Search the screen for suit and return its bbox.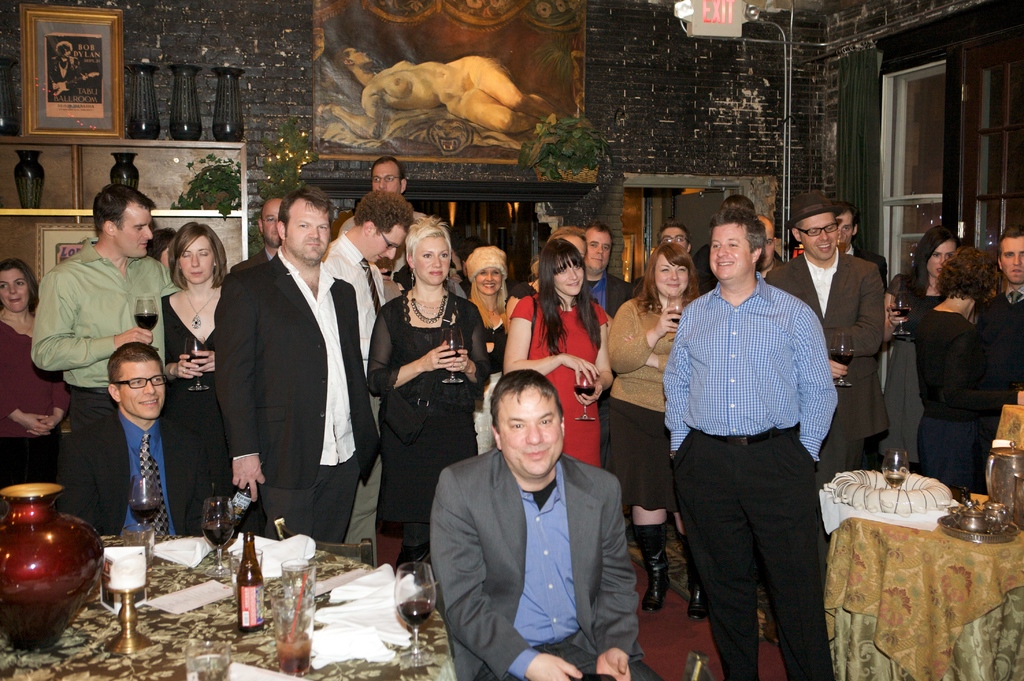
Found: 211/167/377/581.
